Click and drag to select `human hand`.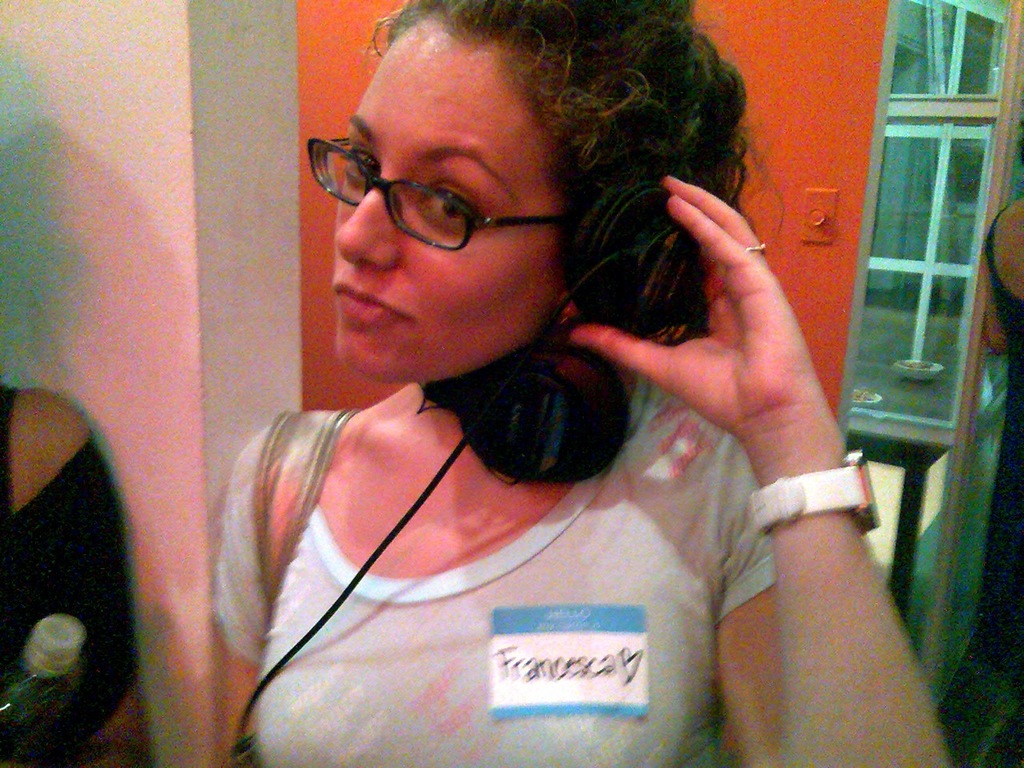
Selection: (x1=566, y1=170, x2=826, y2=442).
